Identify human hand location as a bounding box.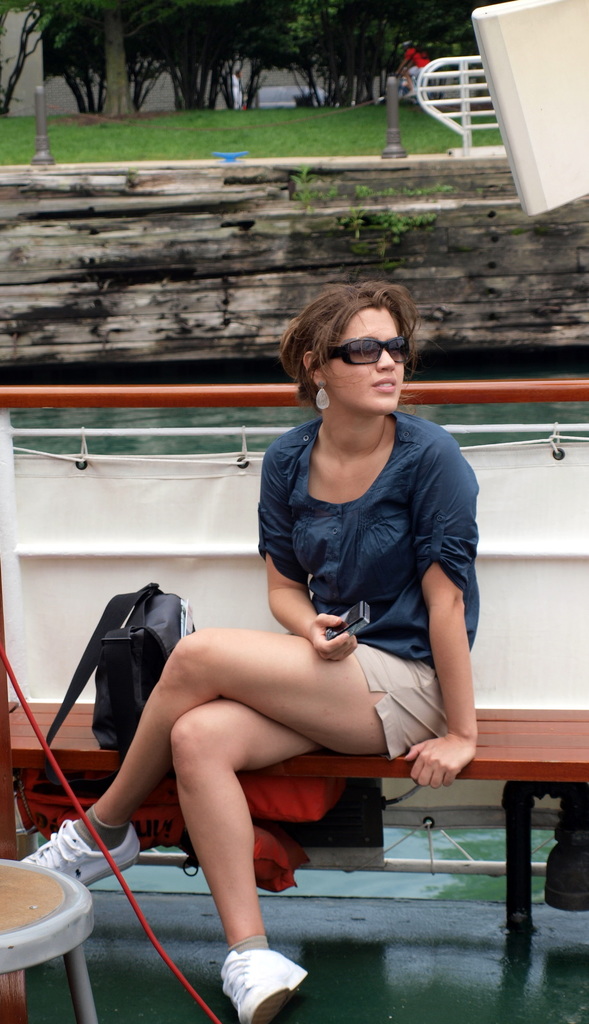
305, 611, 357, 662.
